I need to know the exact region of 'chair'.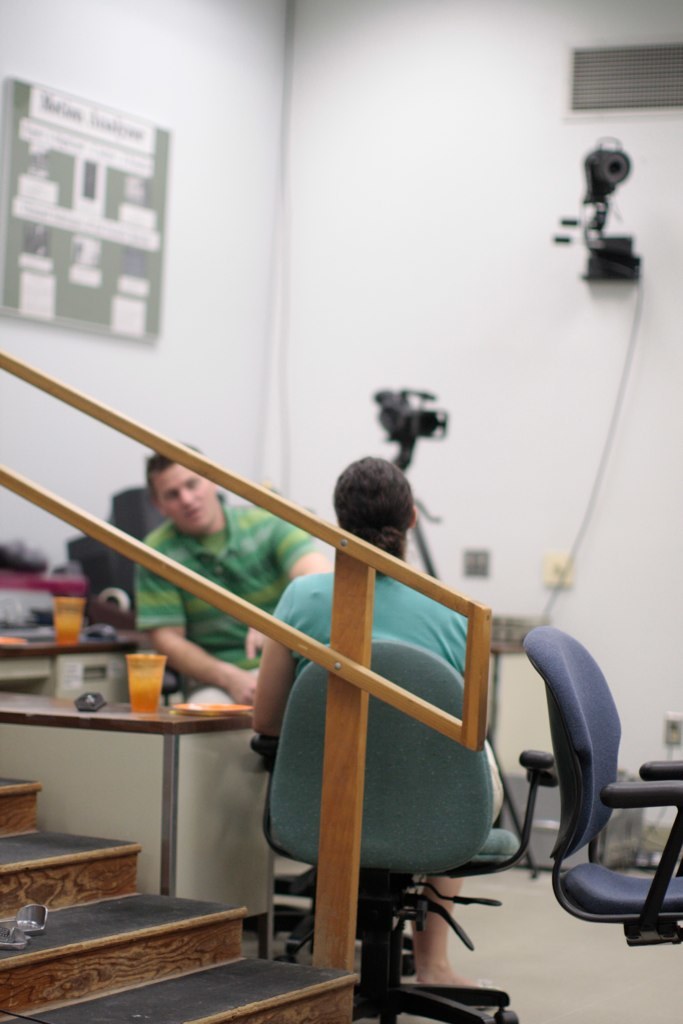
Region: l=525, t=626, r=682, b=932.
